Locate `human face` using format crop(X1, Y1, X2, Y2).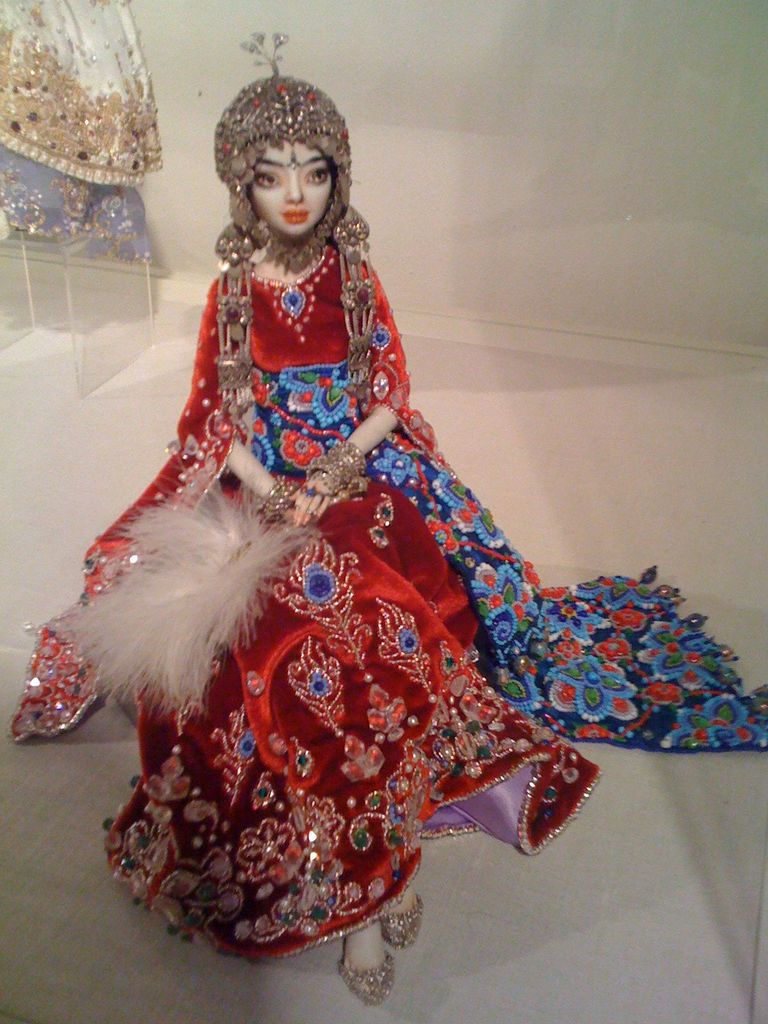
crop(248, 143, 338, 236).
